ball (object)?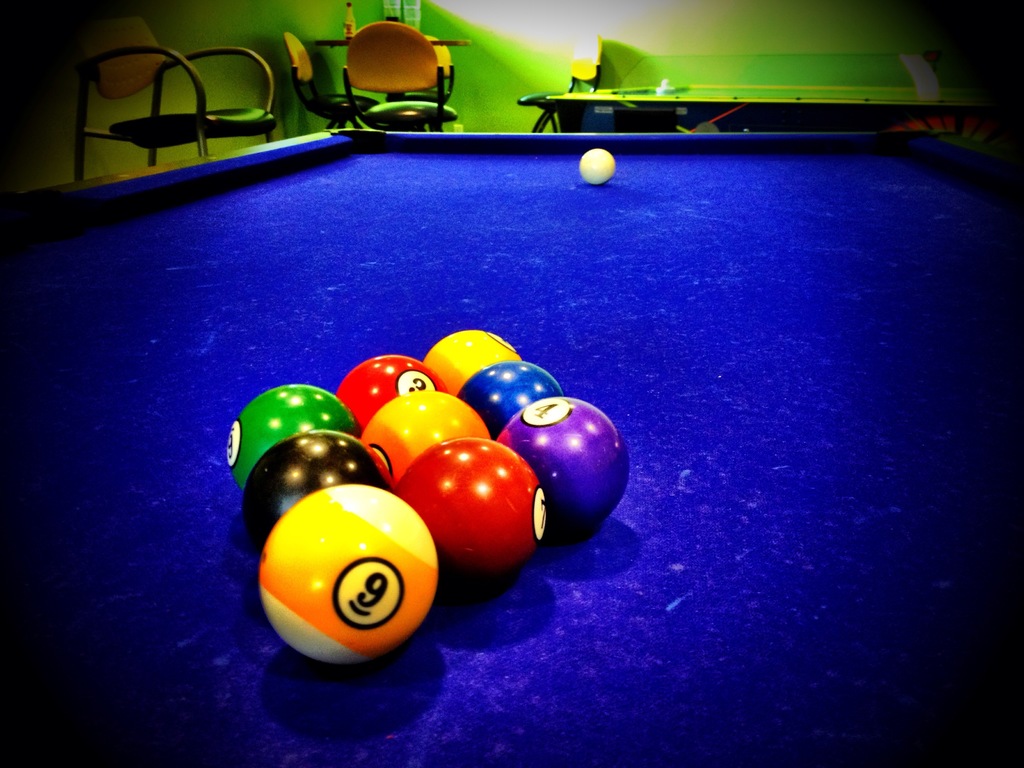
l=257, t=483, r=434, b=666
